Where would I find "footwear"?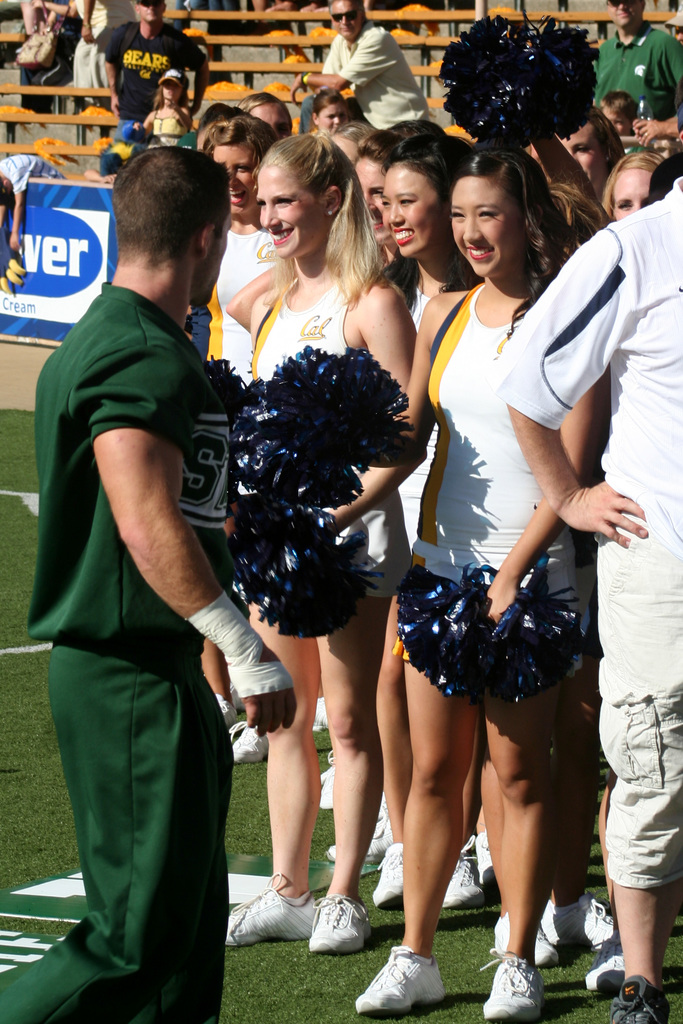
At x1=309 y1=884 x2=366 y2=956.
